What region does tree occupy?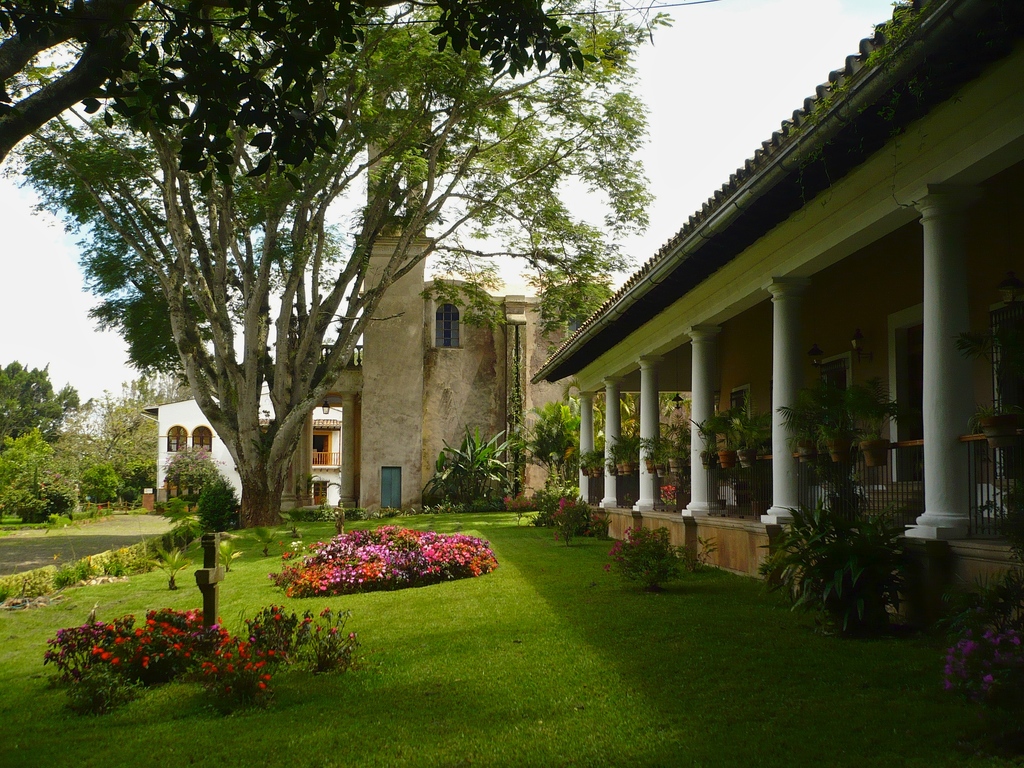
(left=0, top=424, right=65, bottom=516).
